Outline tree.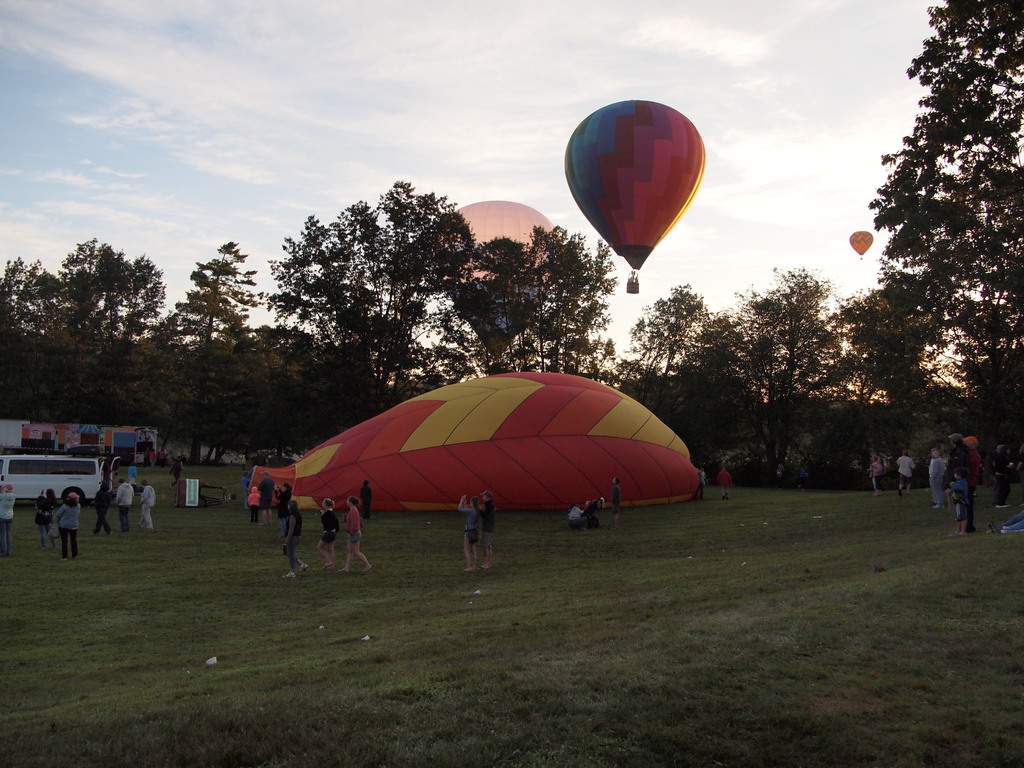
Outline: 169, 241, 235, 445.
